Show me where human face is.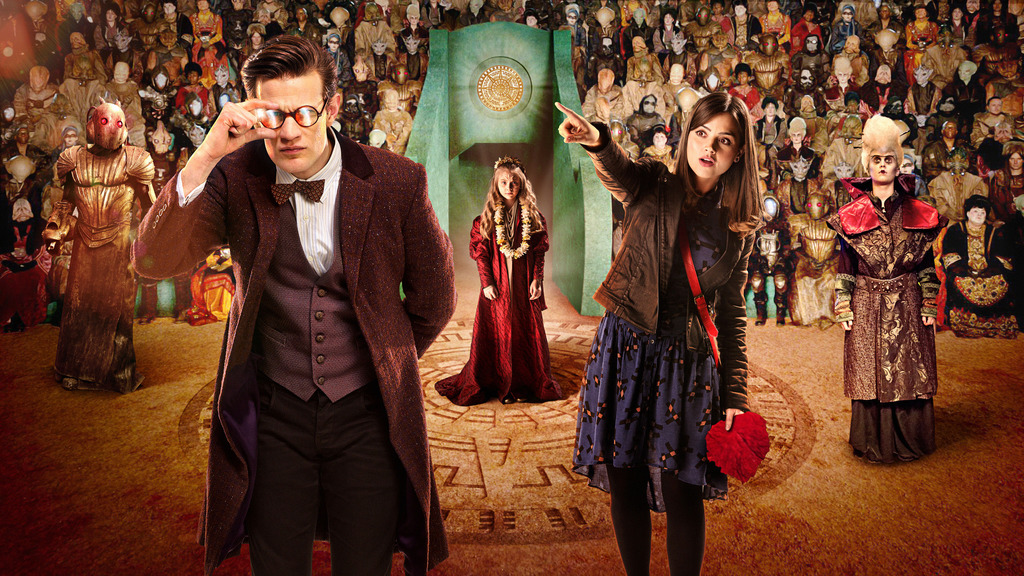
human face is at box=[197, 0, 211, 12].
